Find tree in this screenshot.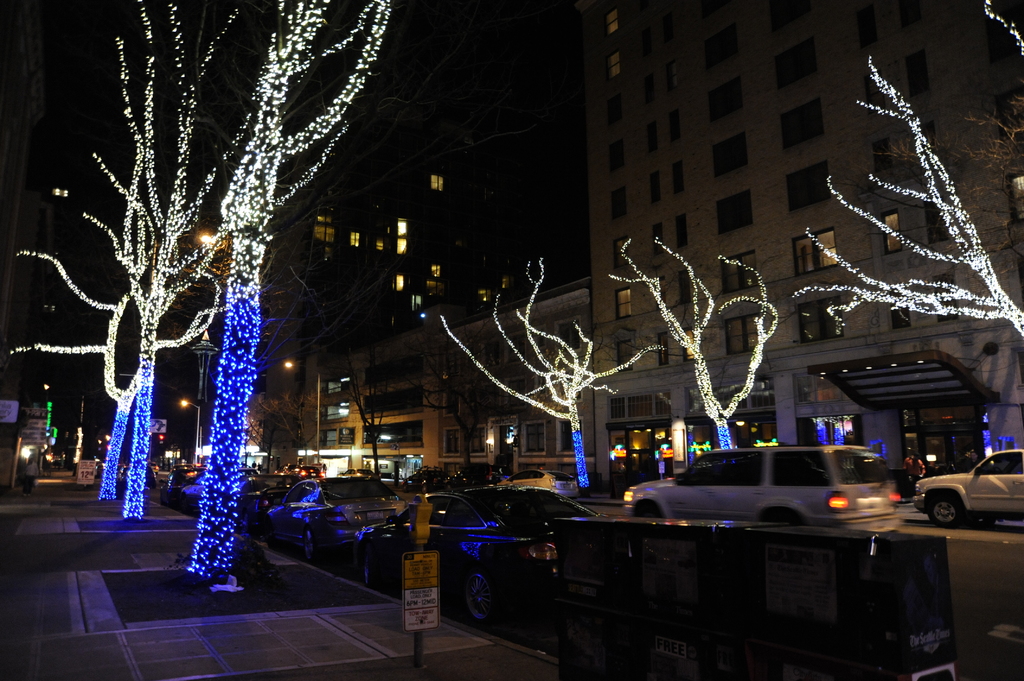
The bounding box for tree is {"left": 610, "top": 230, "right": 775, "bottom": 458}.
